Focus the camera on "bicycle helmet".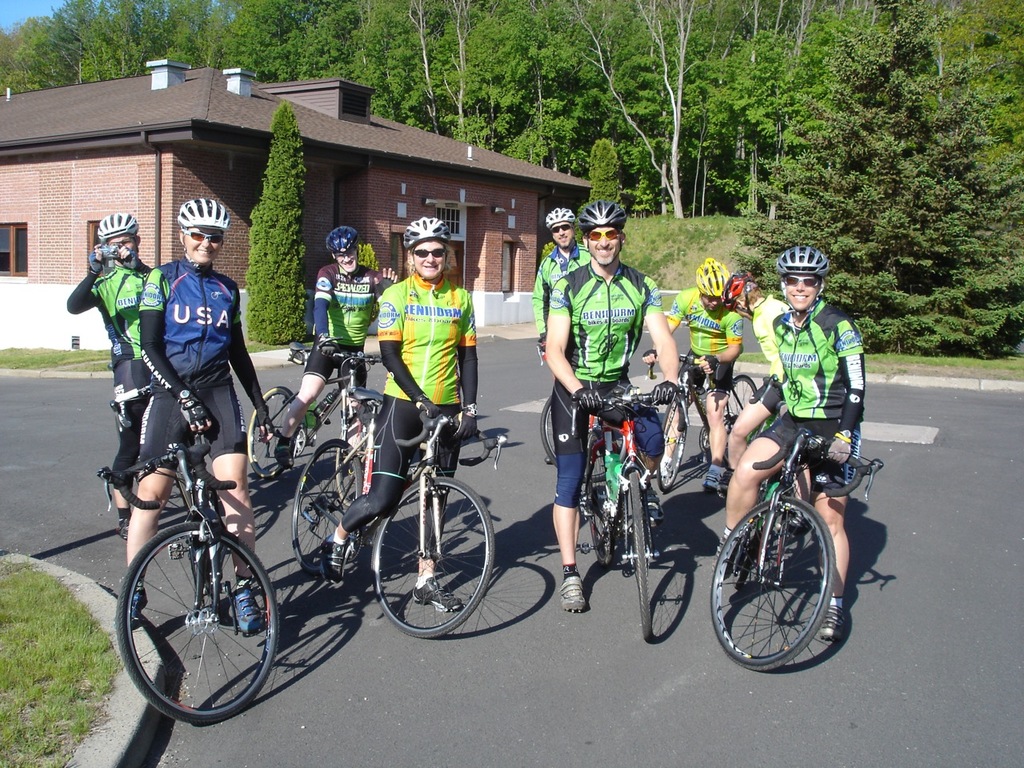
Focus region: [left=402, top=214, right=454, bottom=280].
